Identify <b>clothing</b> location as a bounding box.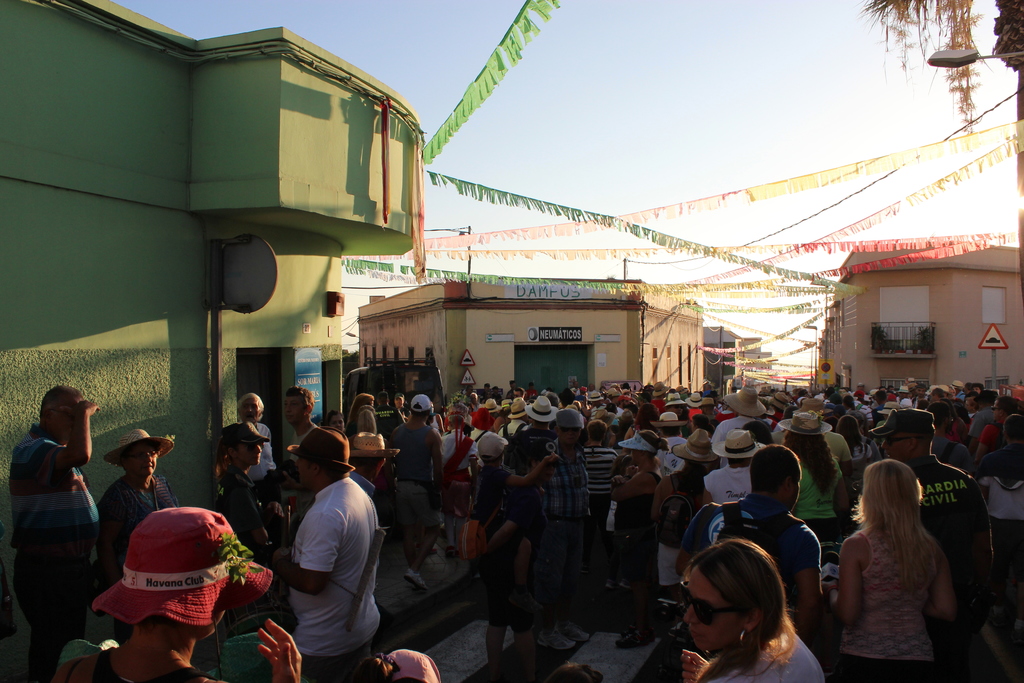
(472,470,513,568).
